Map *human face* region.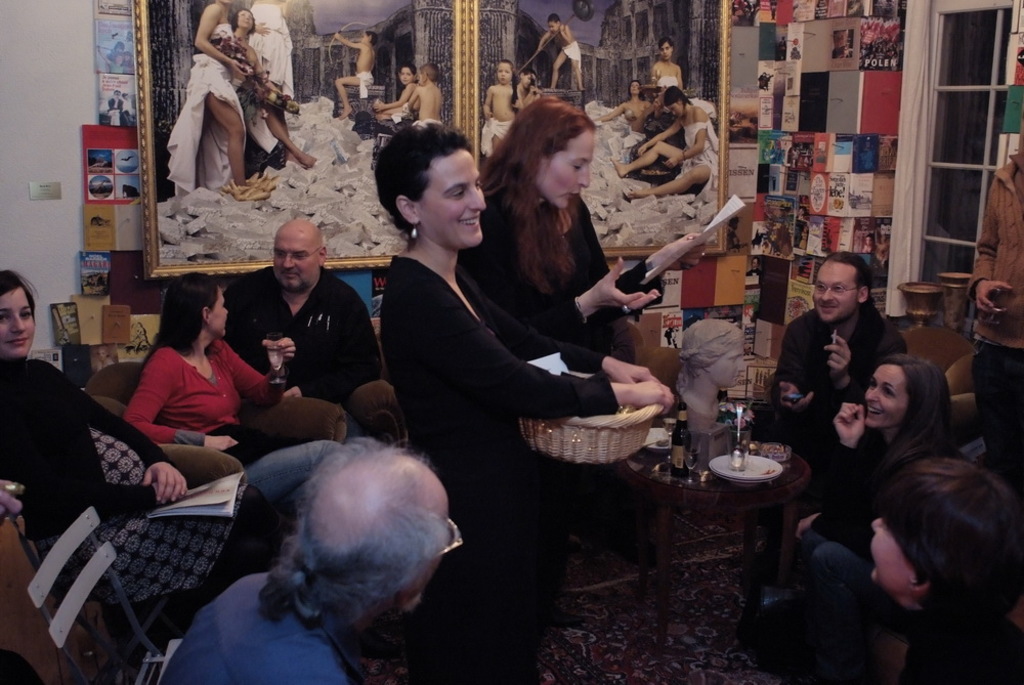
Mapped to 237,9,255,29.
